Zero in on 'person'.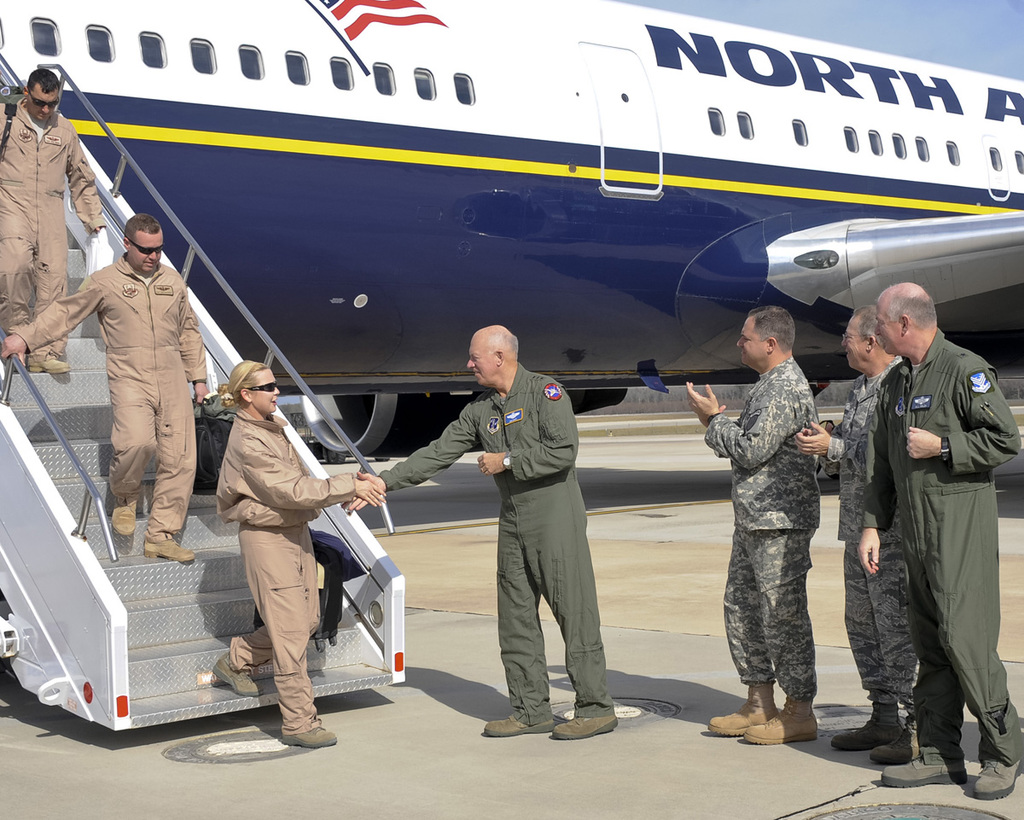
Zeroed in: <region>344, 332, 624, 753</region>.
